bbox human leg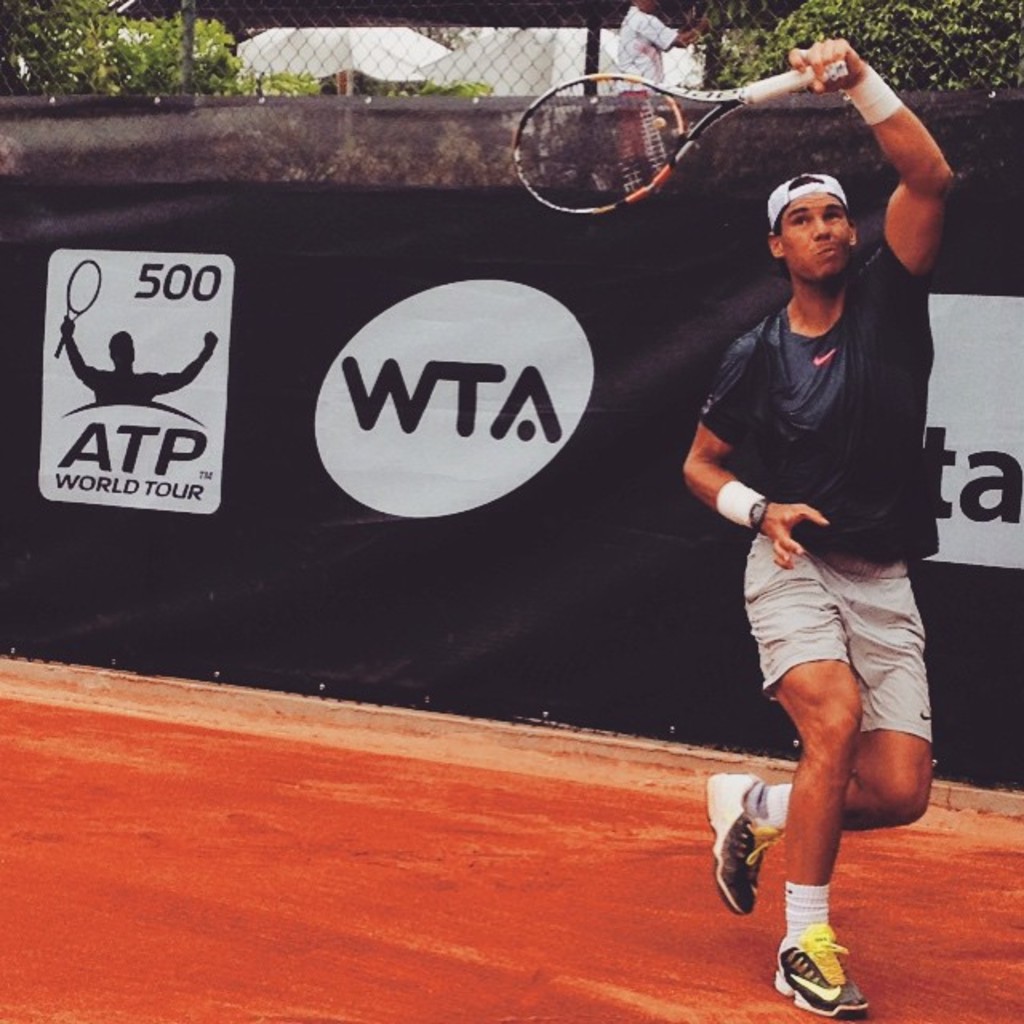
(707, 528, 939, 1013)
